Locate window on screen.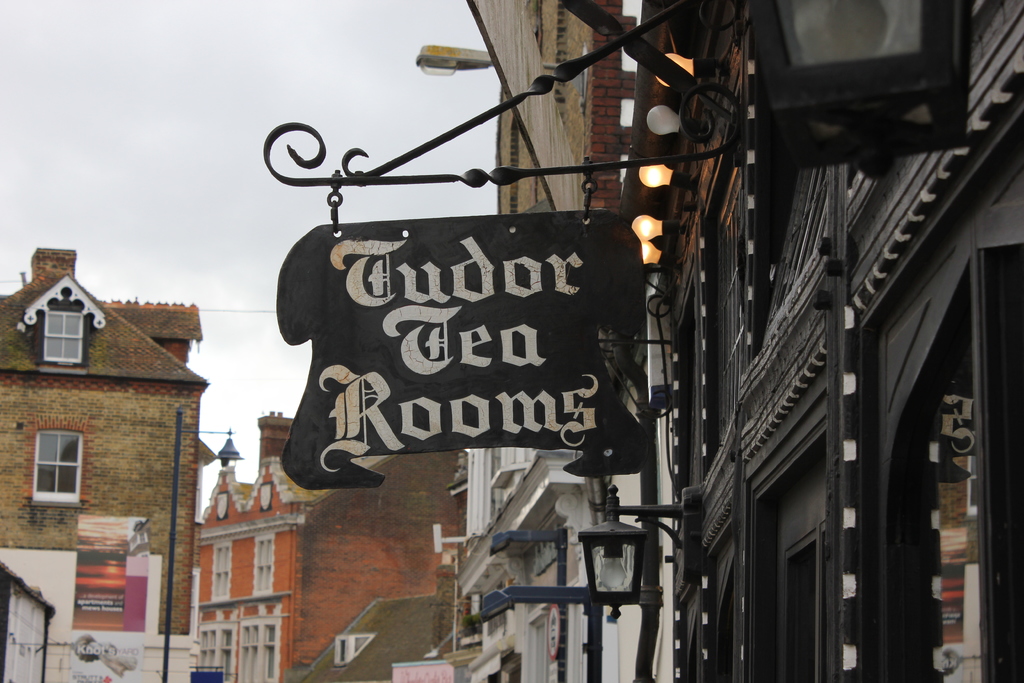
On screen at (195,620,231,682).
